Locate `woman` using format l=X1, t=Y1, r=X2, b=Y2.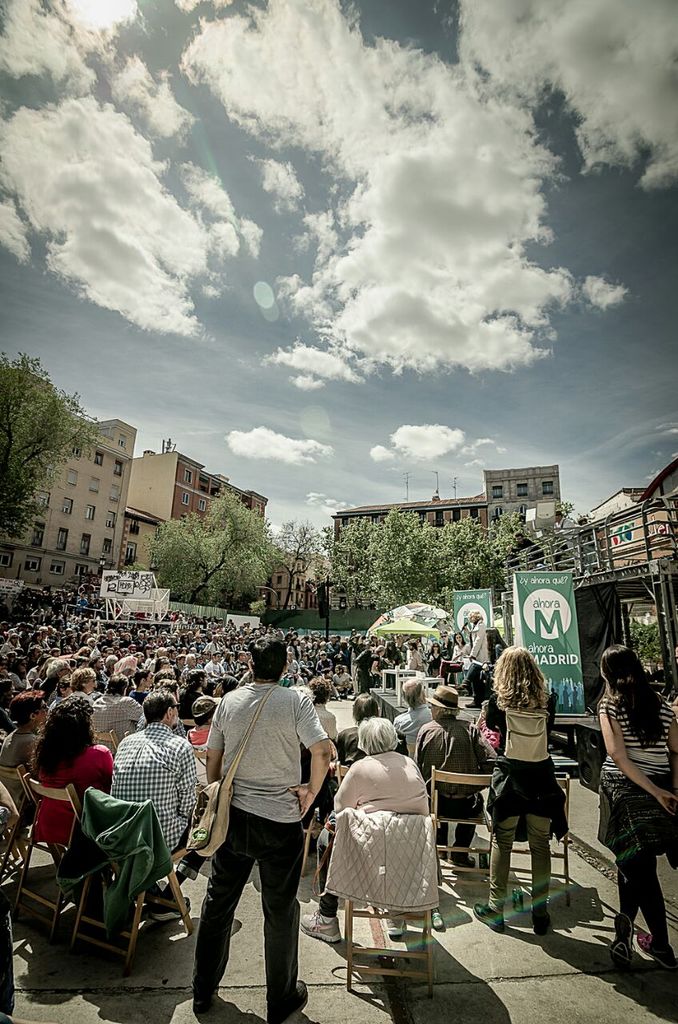
l=142, t=635, r=159, b=658.
